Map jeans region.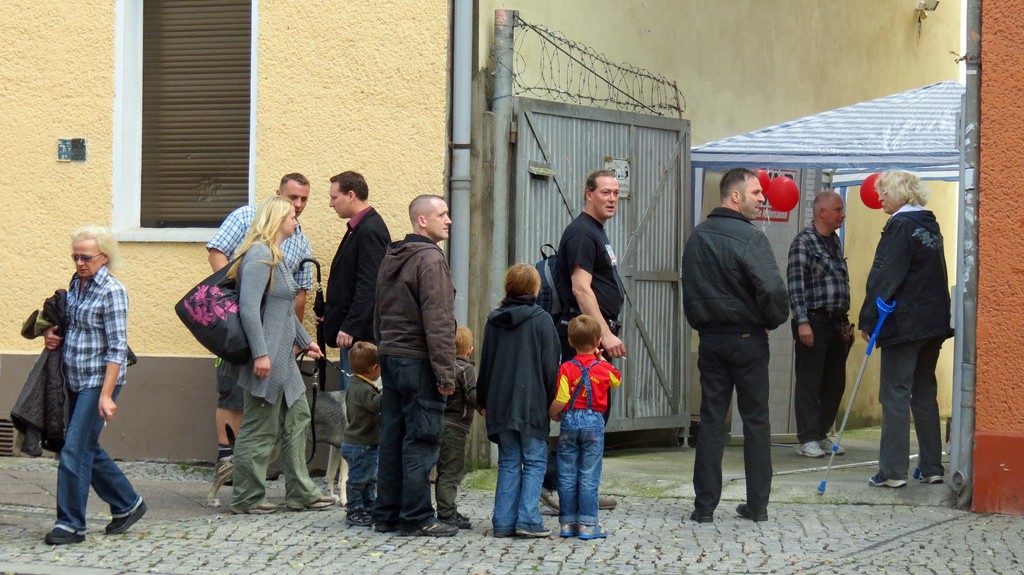
Mapped to select_region(343, 335, 386, 398).
